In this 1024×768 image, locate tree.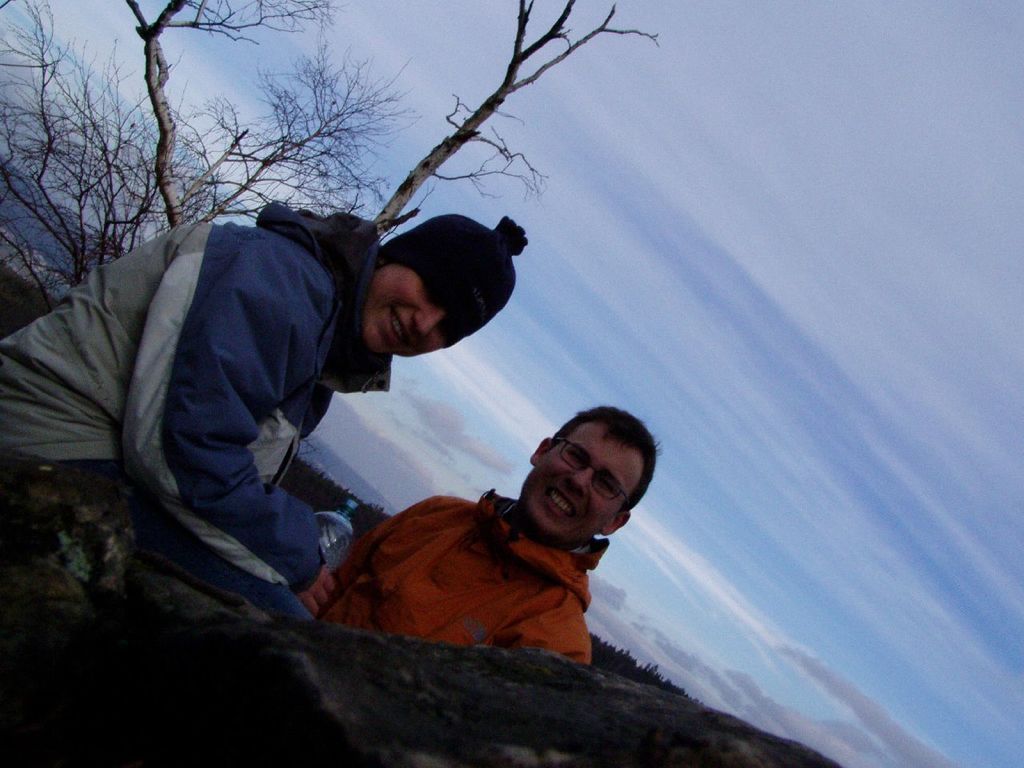
Bounding box: pyautogui.locateOnScreen(0, 0, 657, 311).
